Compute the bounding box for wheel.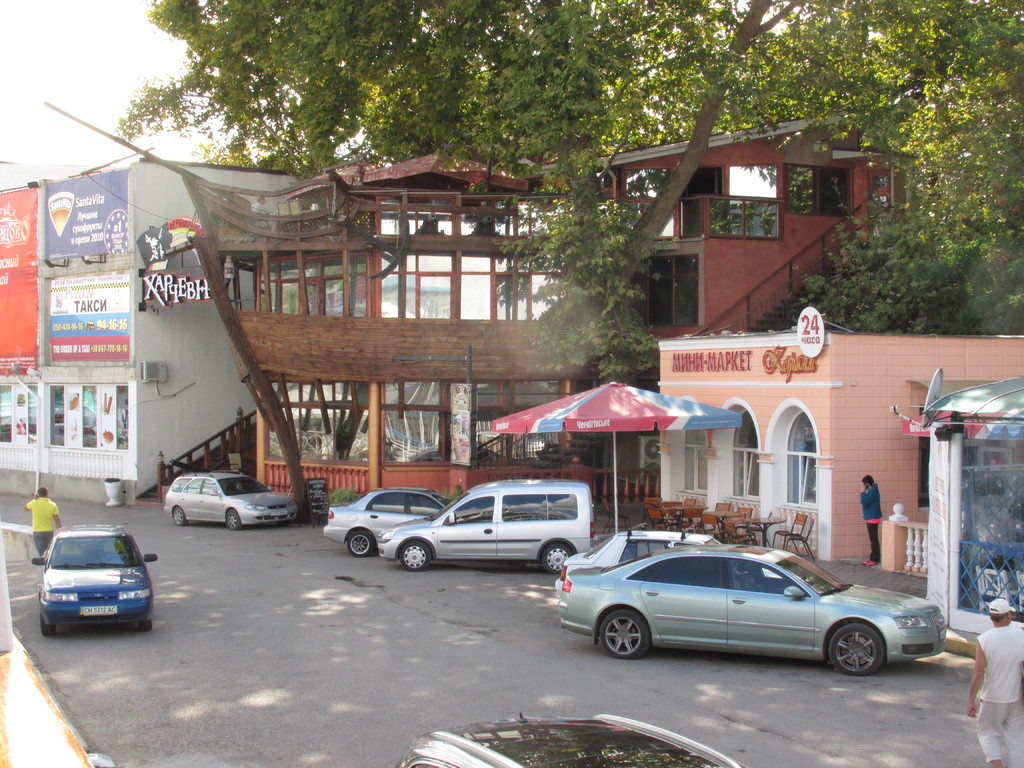
223:508:242:529.
